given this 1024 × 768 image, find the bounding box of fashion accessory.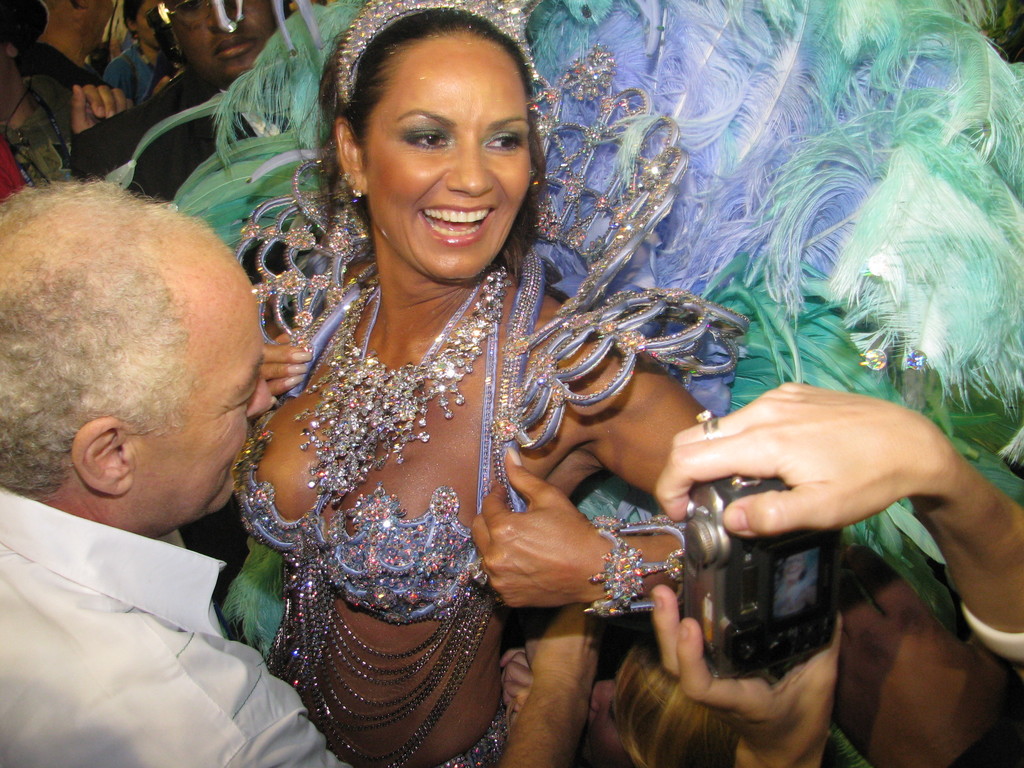
rect(581, 515, 688, 618).
